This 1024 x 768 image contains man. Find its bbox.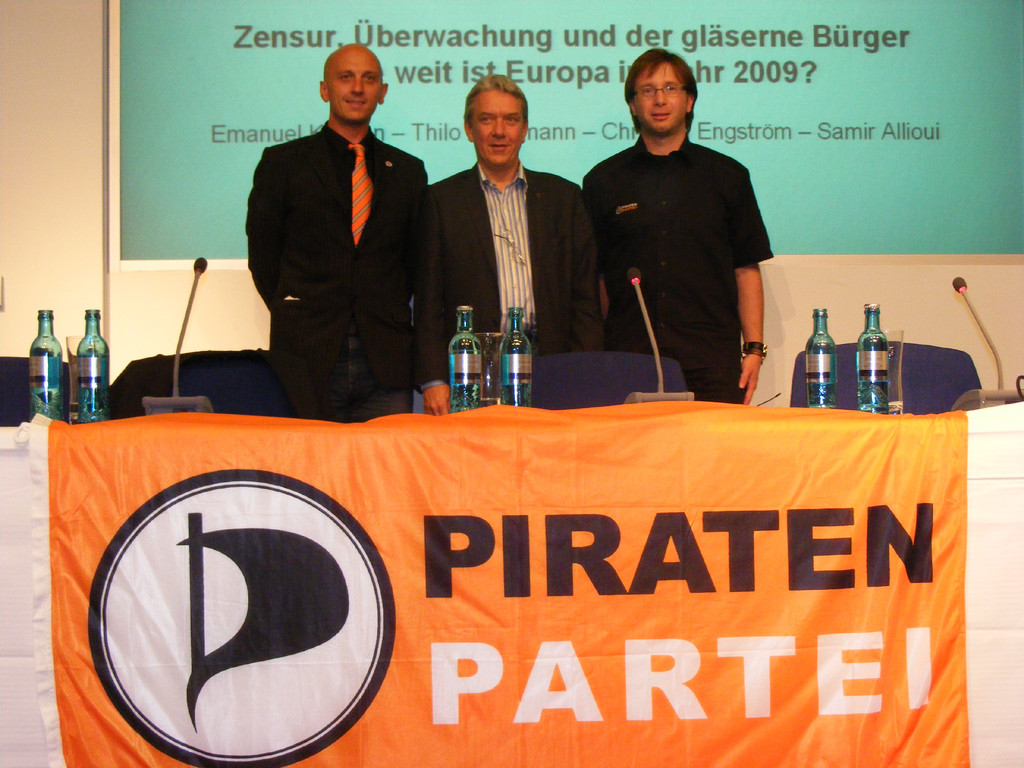
(x1=417, y1=74, x2=602, y2=416).
